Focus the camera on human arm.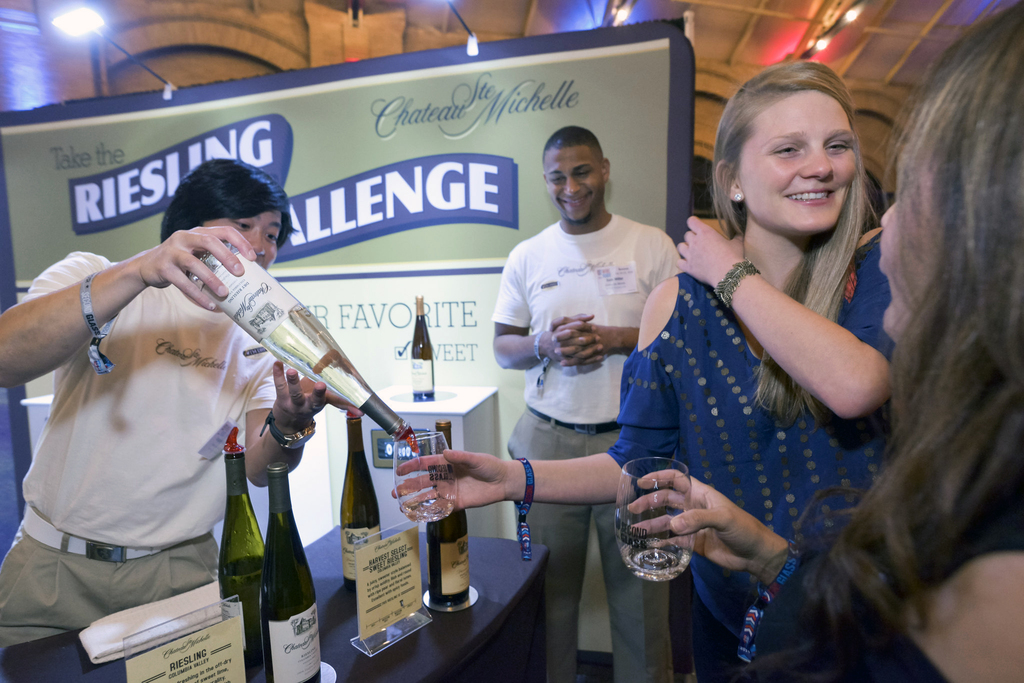
Focus region: <bbox>671, 215, 884, 417</bbox>.
